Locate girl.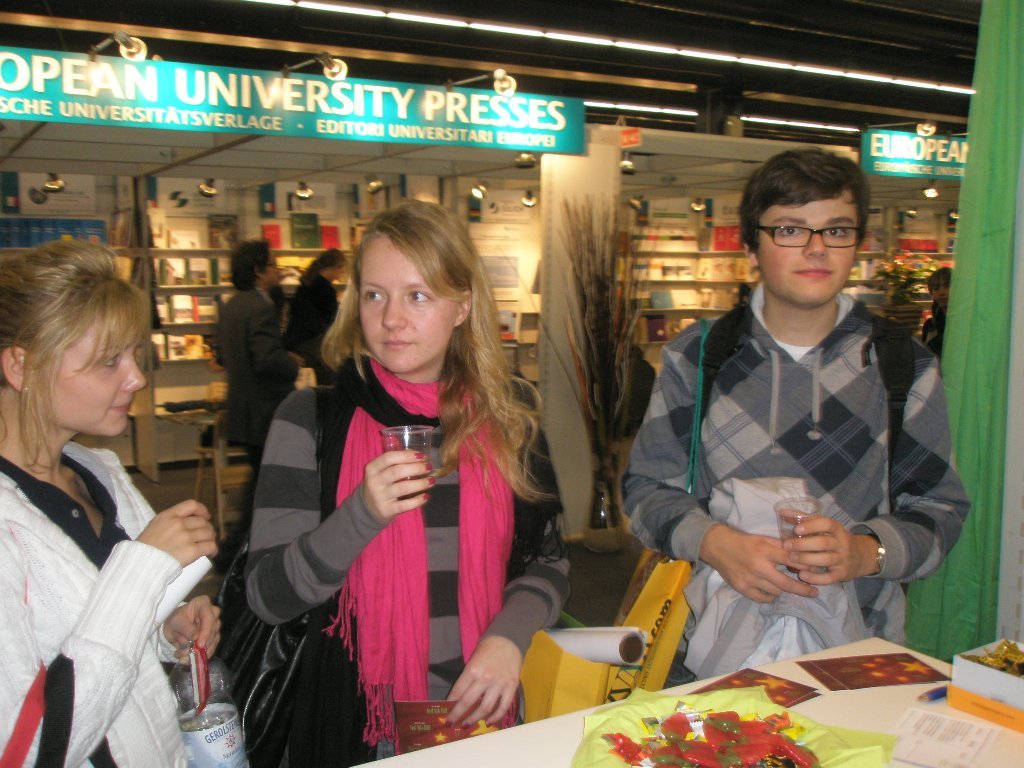
Bounding box: [left=0, top=241, right=224, bottom=767].
